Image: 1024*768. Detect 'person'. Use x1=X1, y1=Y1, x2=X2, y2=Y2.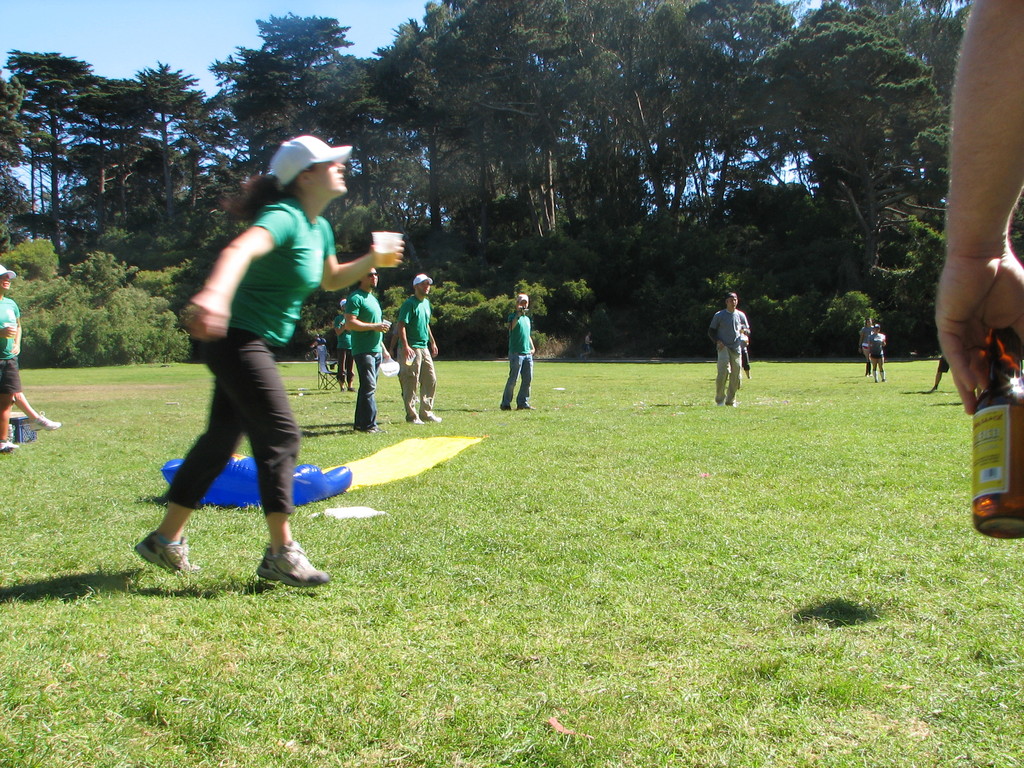
x1=0, y1=260, x2=63, y2=451.
